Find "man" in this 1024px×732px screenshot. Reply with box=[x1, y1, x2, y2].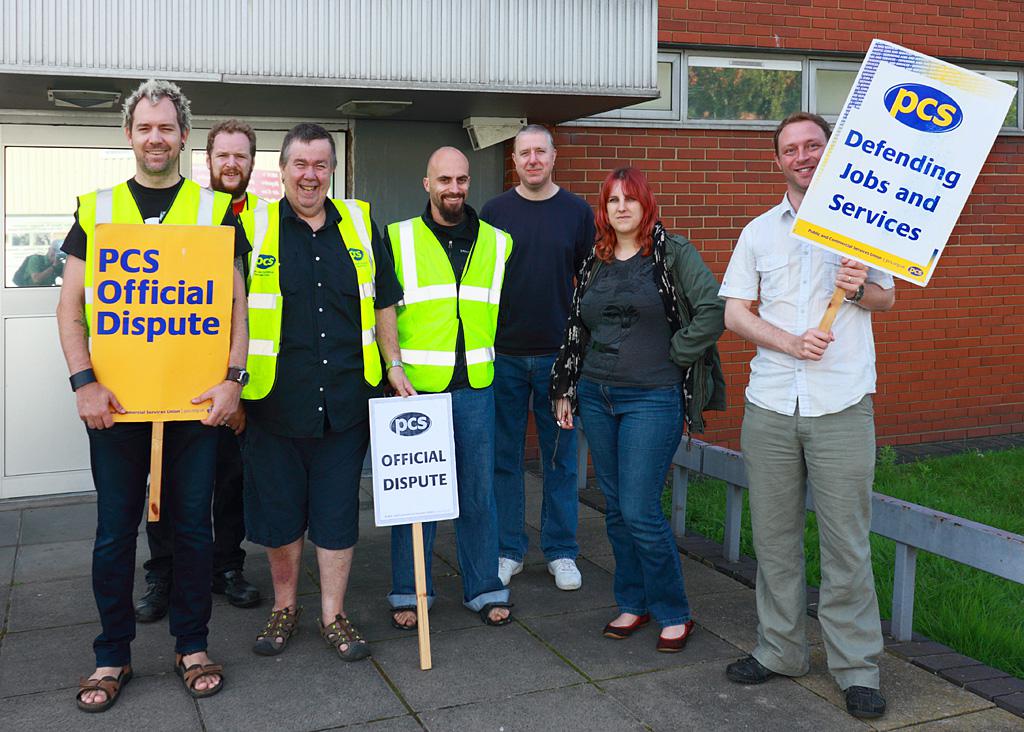
box=[480, 120, 595, 591].
